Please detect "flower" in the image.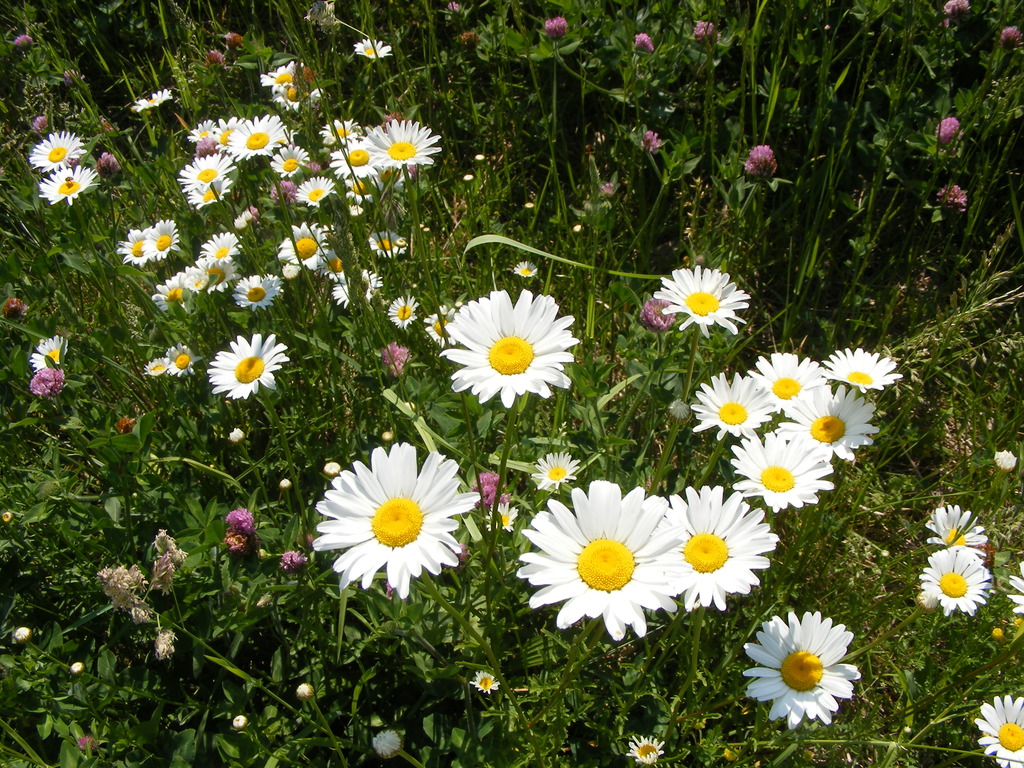
Rect(933, 116, 961, 143).
